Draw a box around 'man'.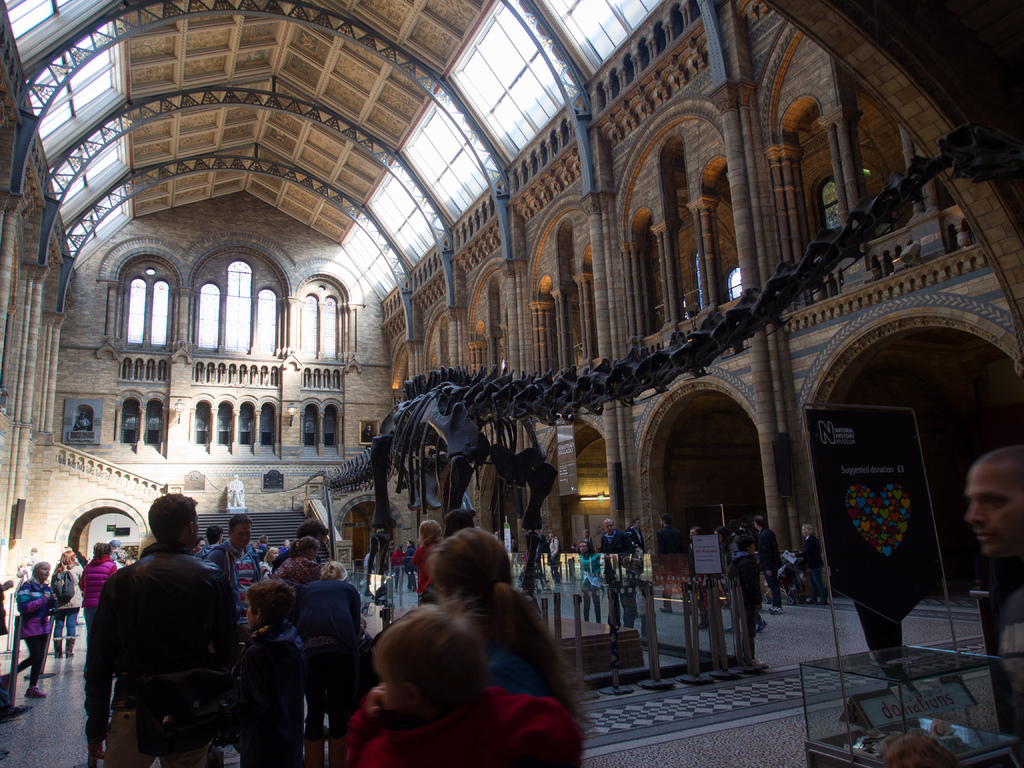
bbox(958, 442, 1023, 696).
